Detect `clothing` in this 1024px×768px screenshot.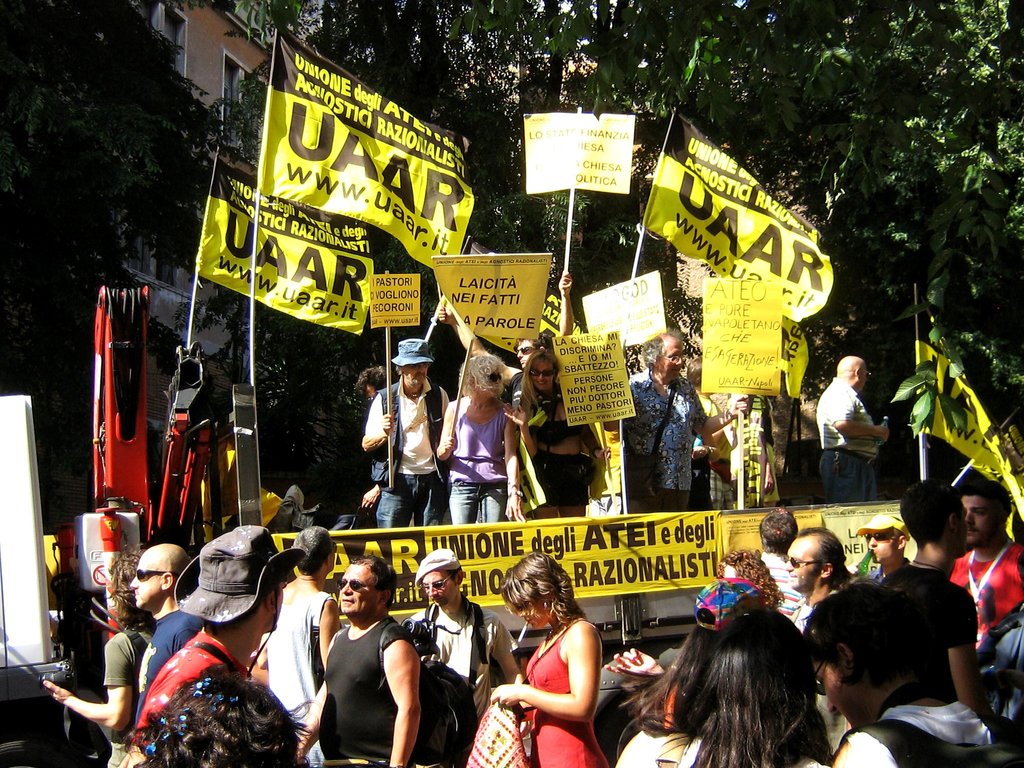
Detection: <region>614, 373, 714, 507</region>.
